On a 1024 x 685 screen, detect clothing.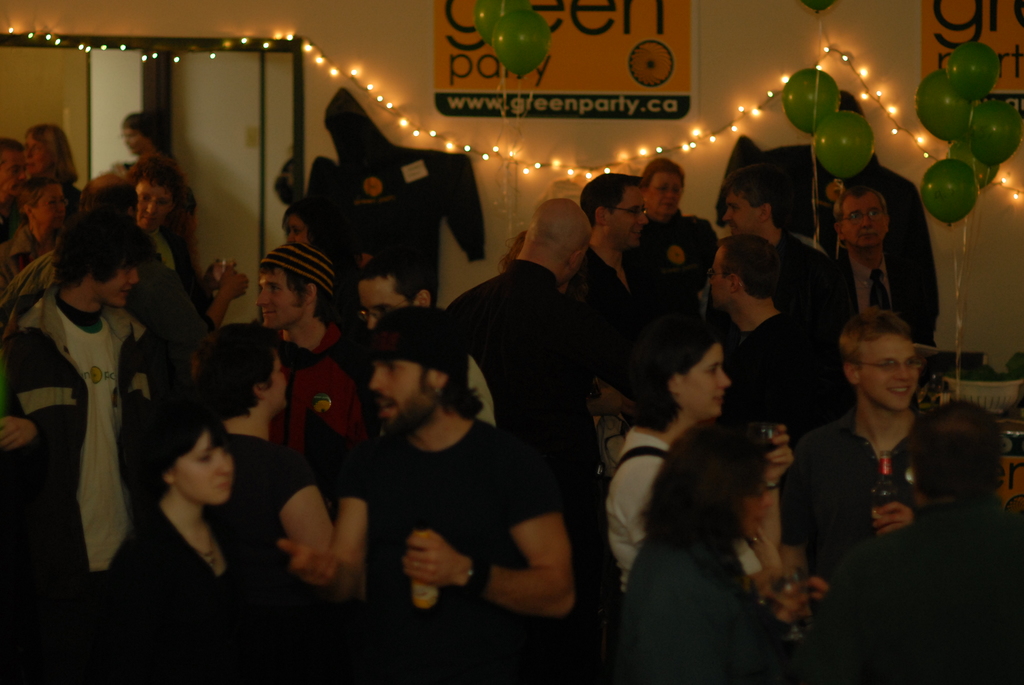
bbox=(598, 411, 768, 649).
